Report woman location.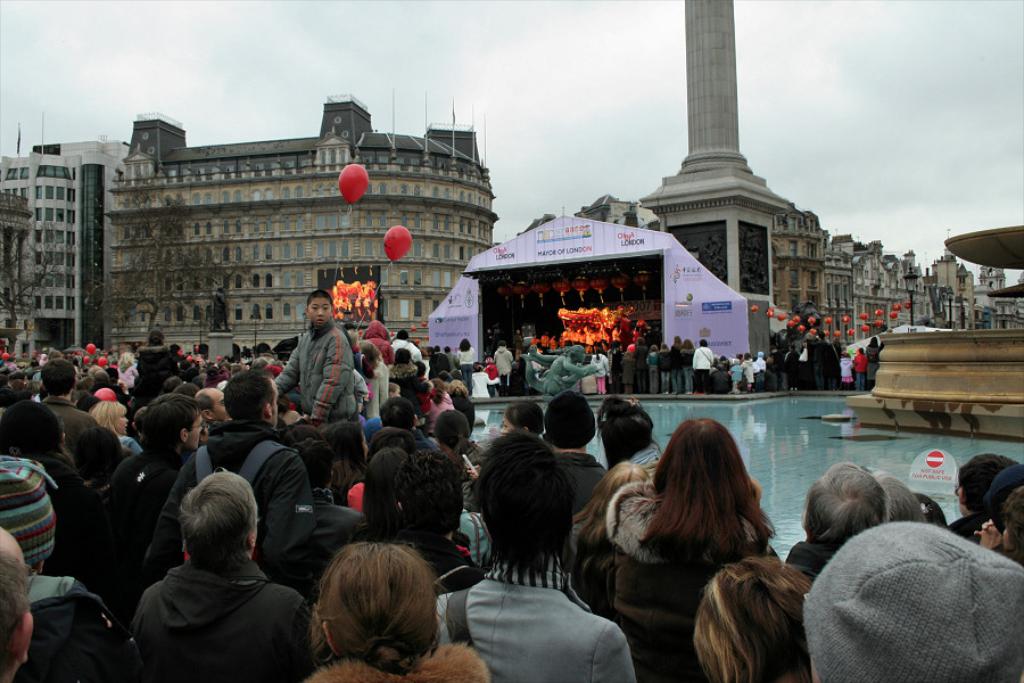
Report: <bbox>86, 398, 147, 459</bbox>.
